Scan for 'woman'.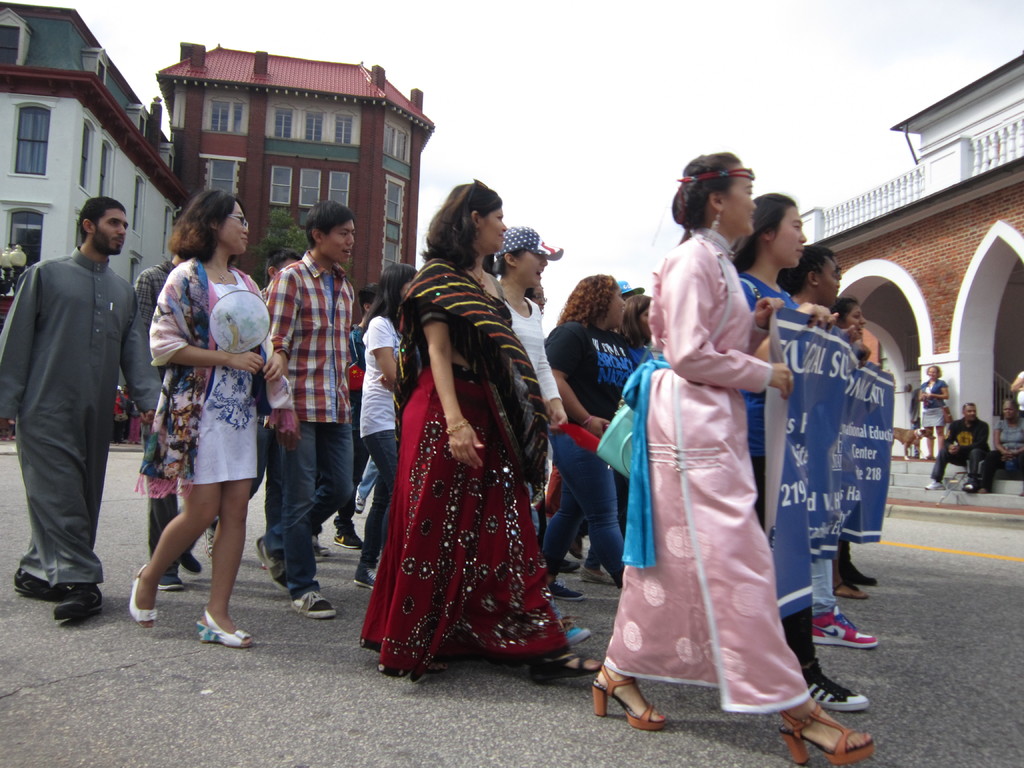
Scan result: x1=133 y1=188 x2=250 y2=648.
